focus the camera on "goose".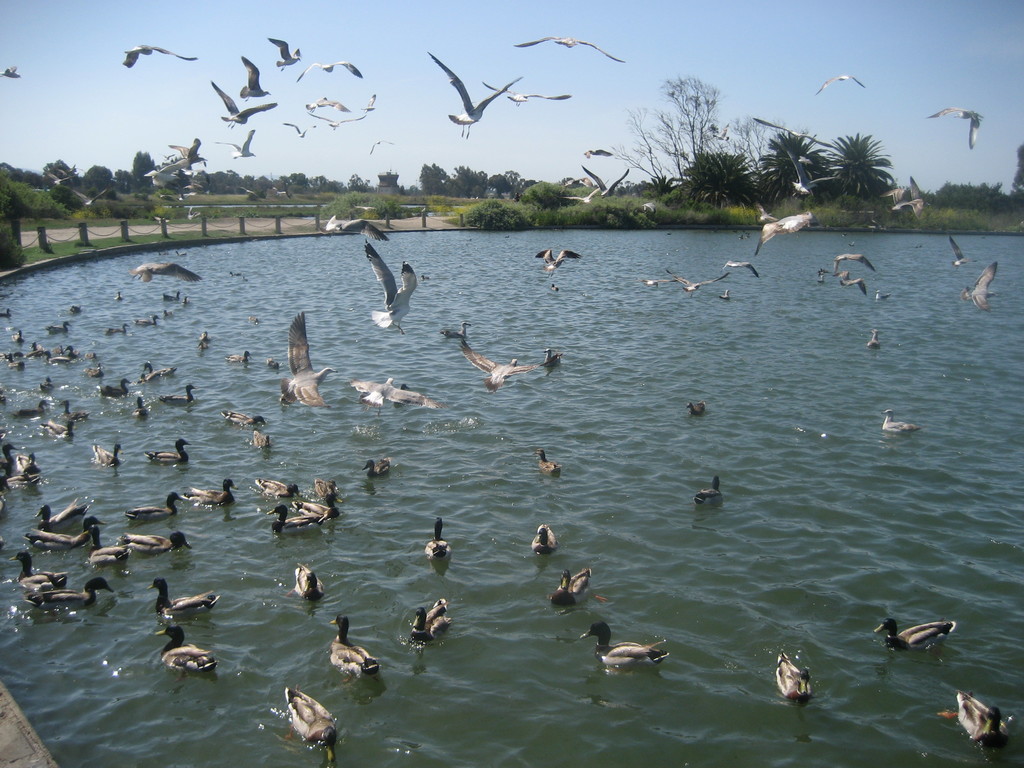
Focus region: (77, 183, 110, 216).
